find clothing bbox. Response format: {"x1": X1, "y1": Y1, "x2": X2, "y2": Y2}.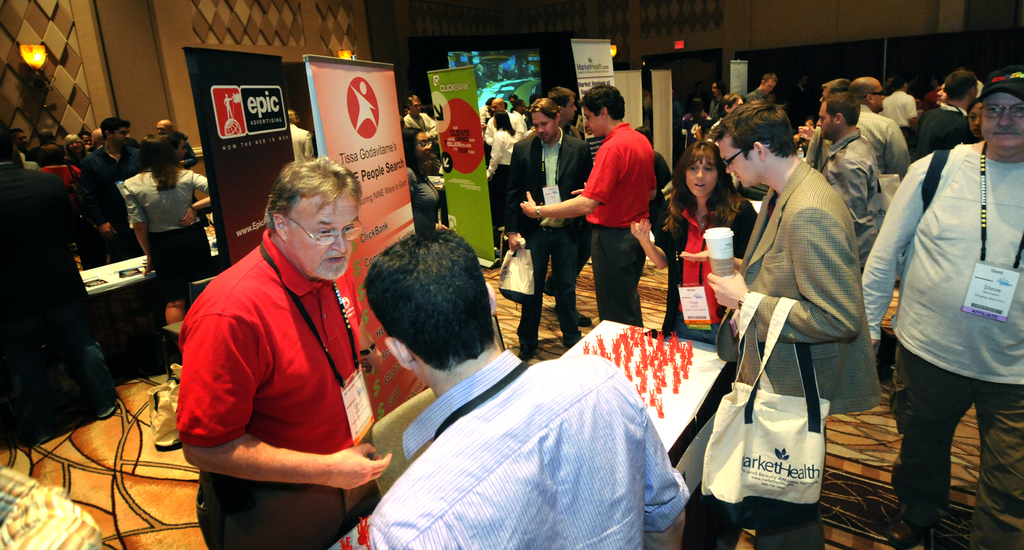
{"x1": 166, "y1": 198, "x2": 385, "y2": 531}.
